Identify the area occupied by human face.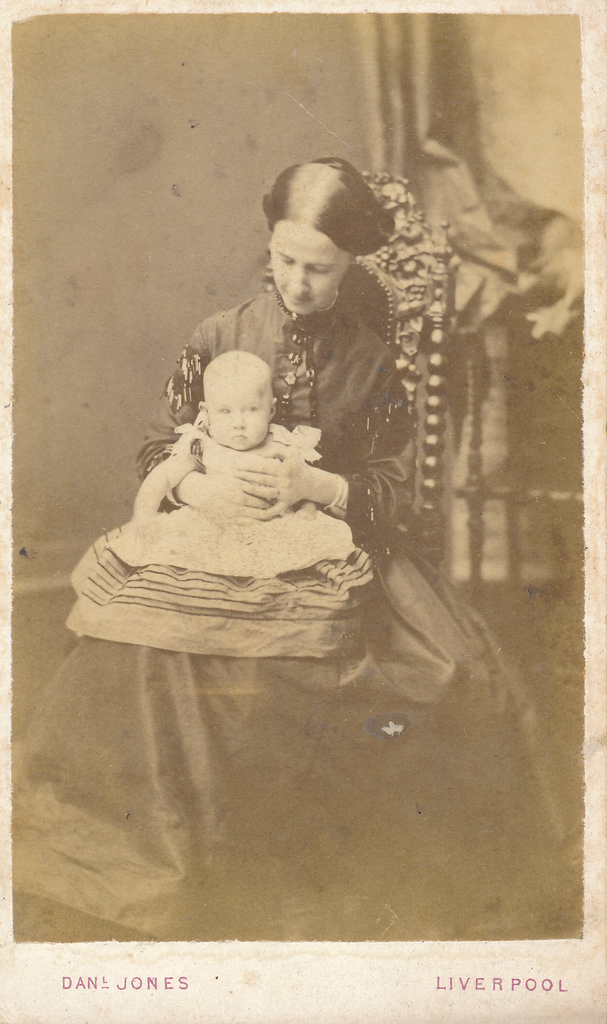
Area: l=269, t=221, r=349, b=318.
